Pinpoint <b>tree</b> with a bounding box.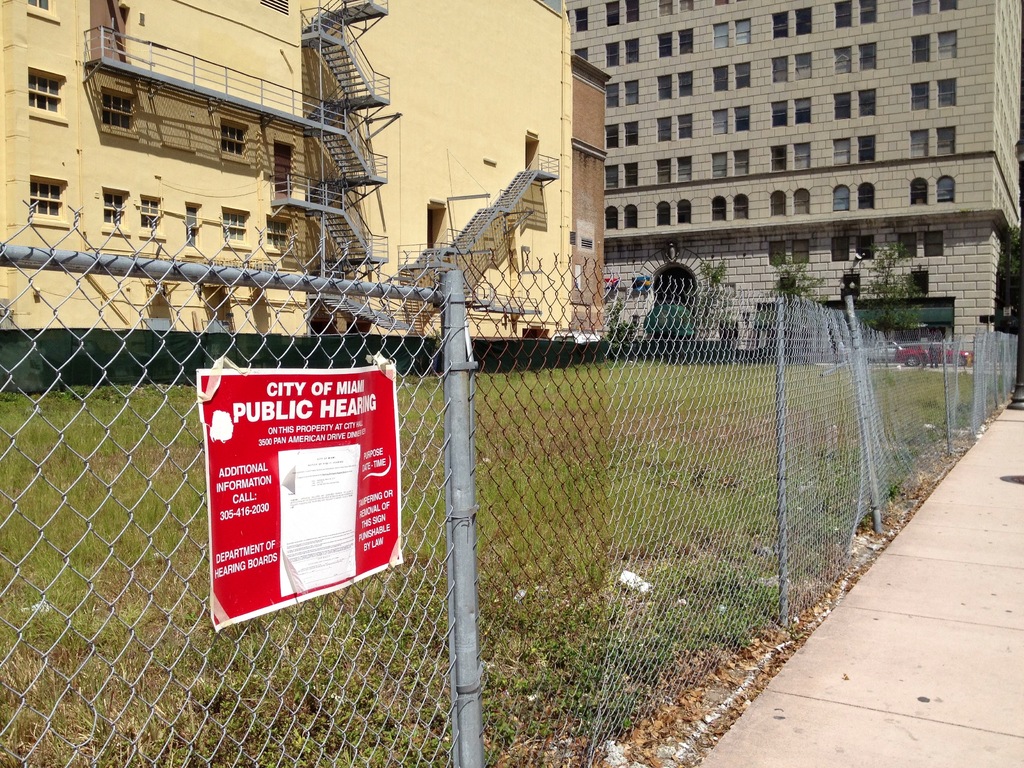
BBox(701, 257, 735, 342).
